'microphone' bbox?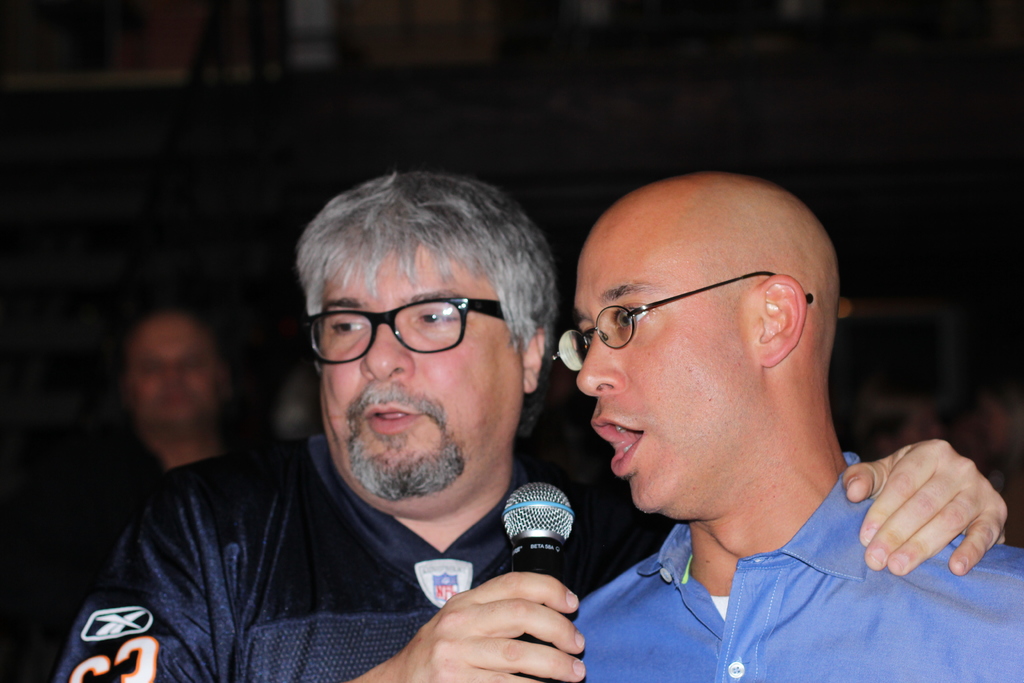
497,481,584,659
